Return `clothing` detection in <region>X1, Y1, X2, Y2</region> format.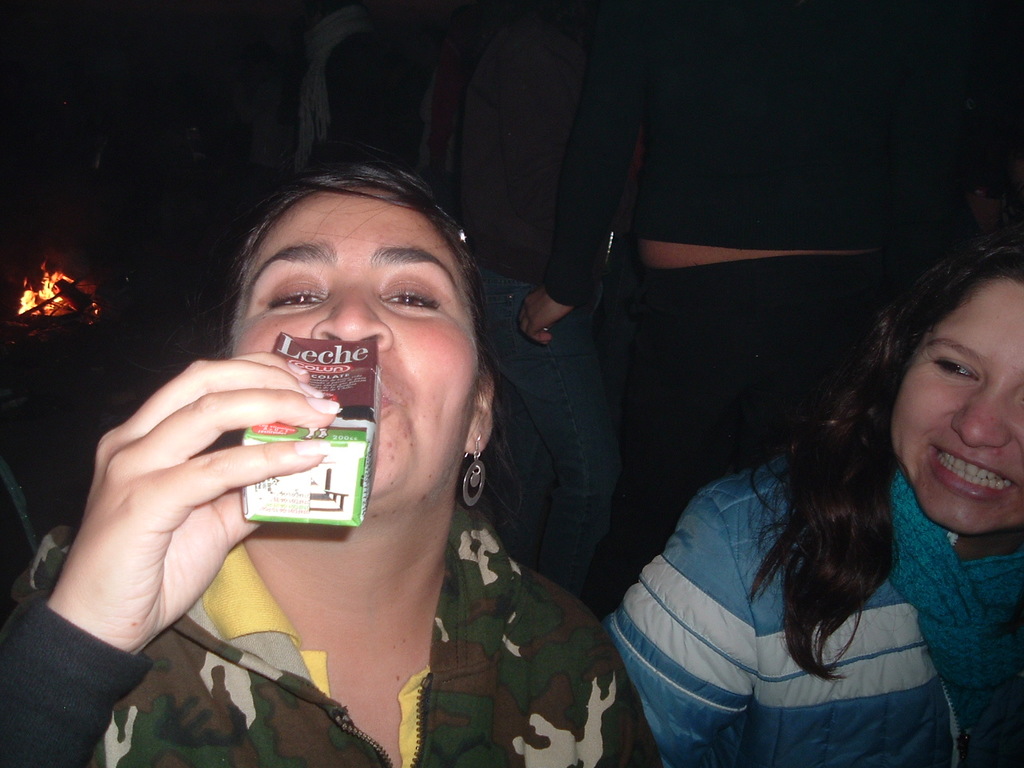
<region>443, 12, 646, 316</region>.
